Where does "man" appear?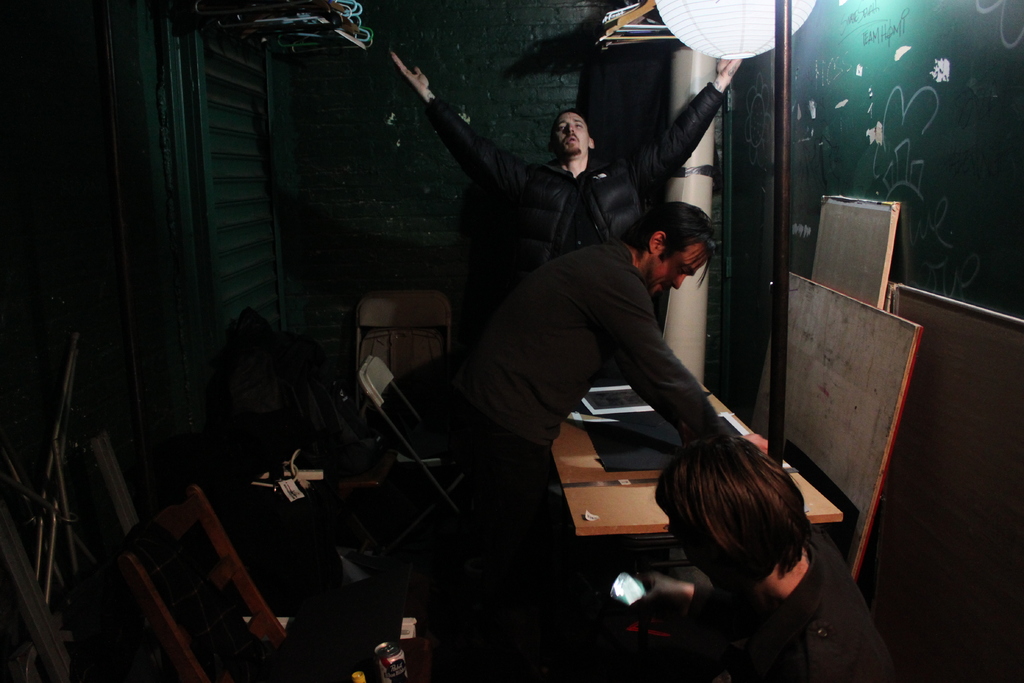
Appears at Rect(383, 47, 743, 274).
